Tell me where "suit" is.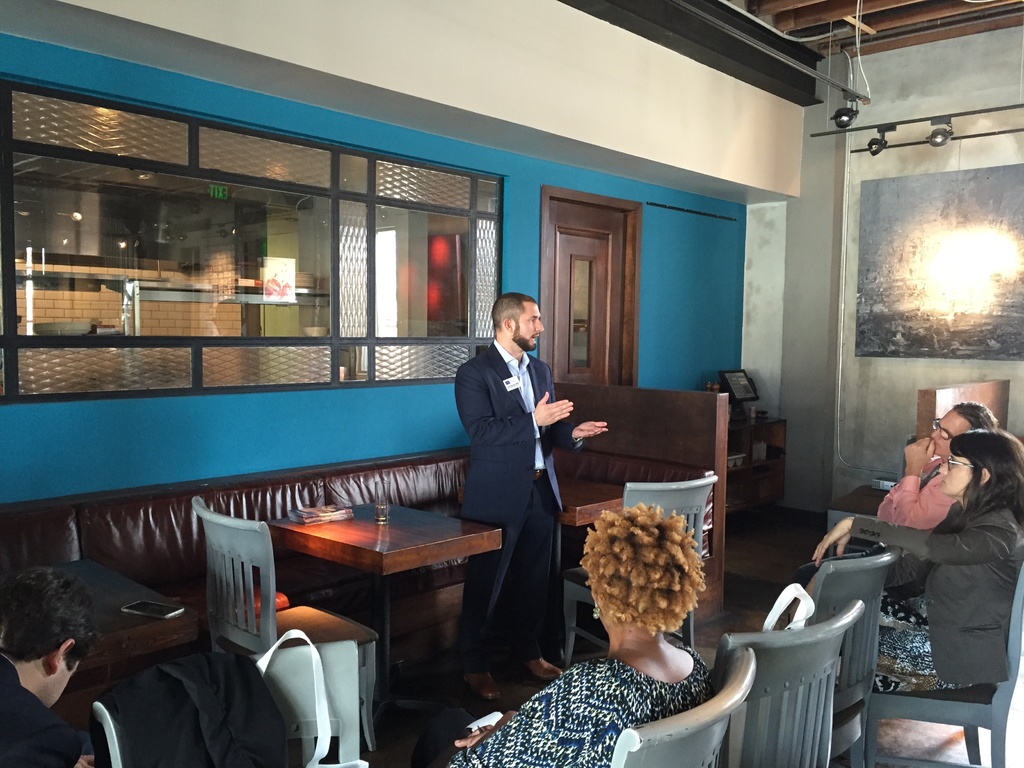
"suit" is at (left=0, top=660, right=92, bottom=767).
